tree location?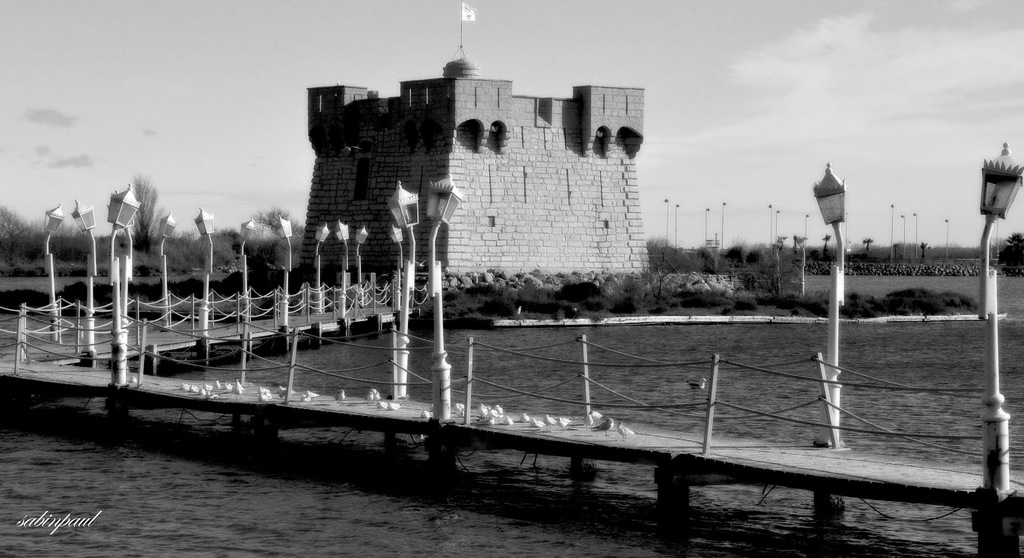
(x1=648, y1=236, x2=696, y2=276)
